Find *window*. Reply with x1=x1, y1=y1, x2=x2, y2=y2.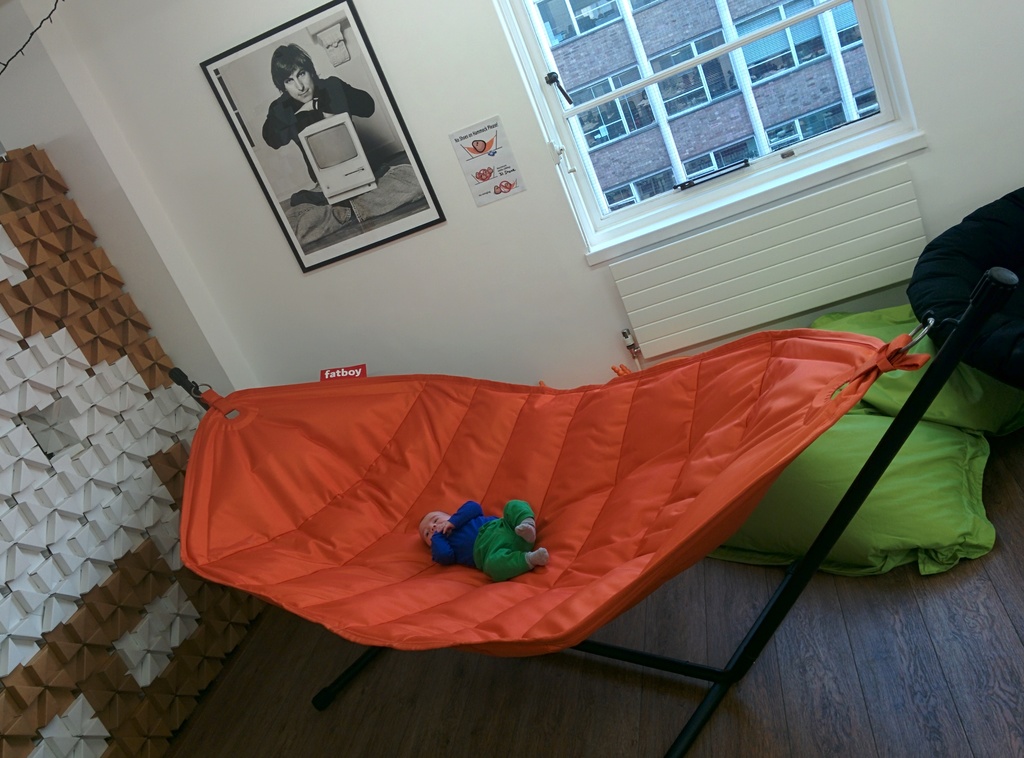
x1=734, y1=0, x2=822, y2=79.
